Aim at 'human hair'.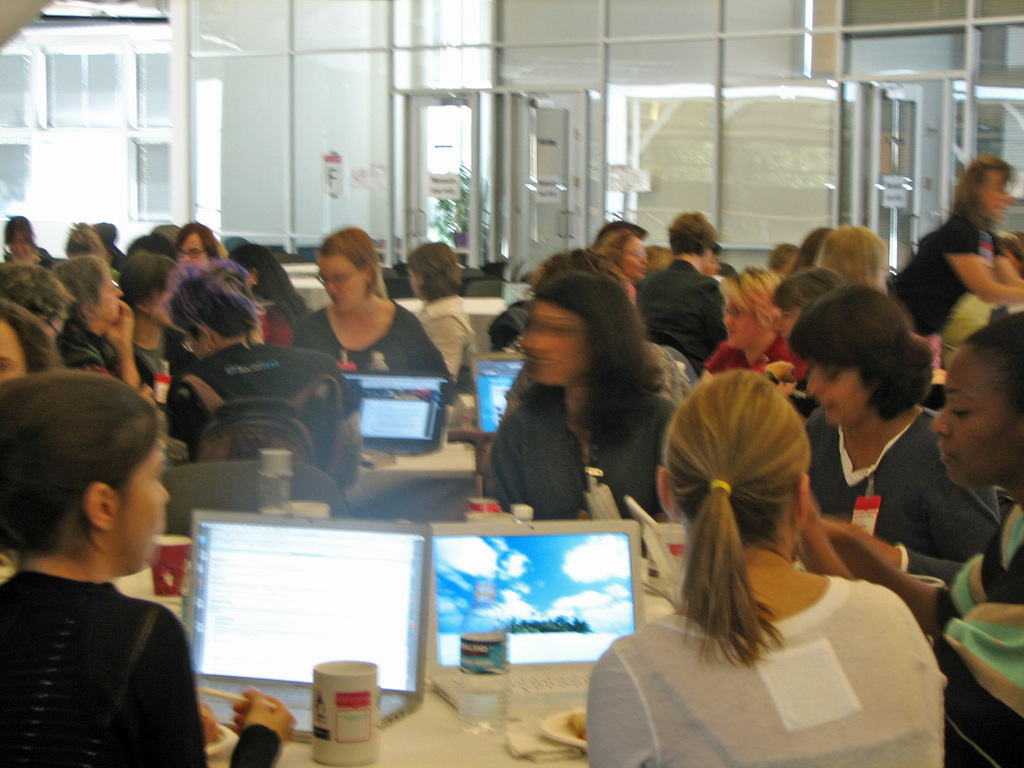
Aimed at [x1=0, y1=261, x2=77, y2=328].
